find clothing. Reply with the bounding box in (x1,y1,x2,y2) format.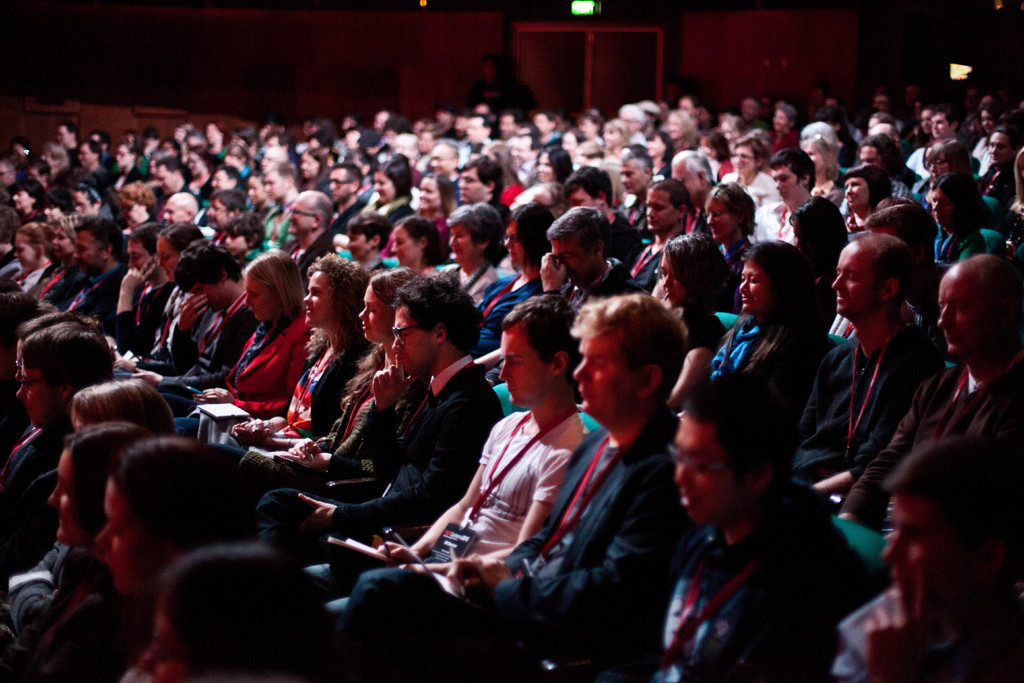
(643,444,886,677).
